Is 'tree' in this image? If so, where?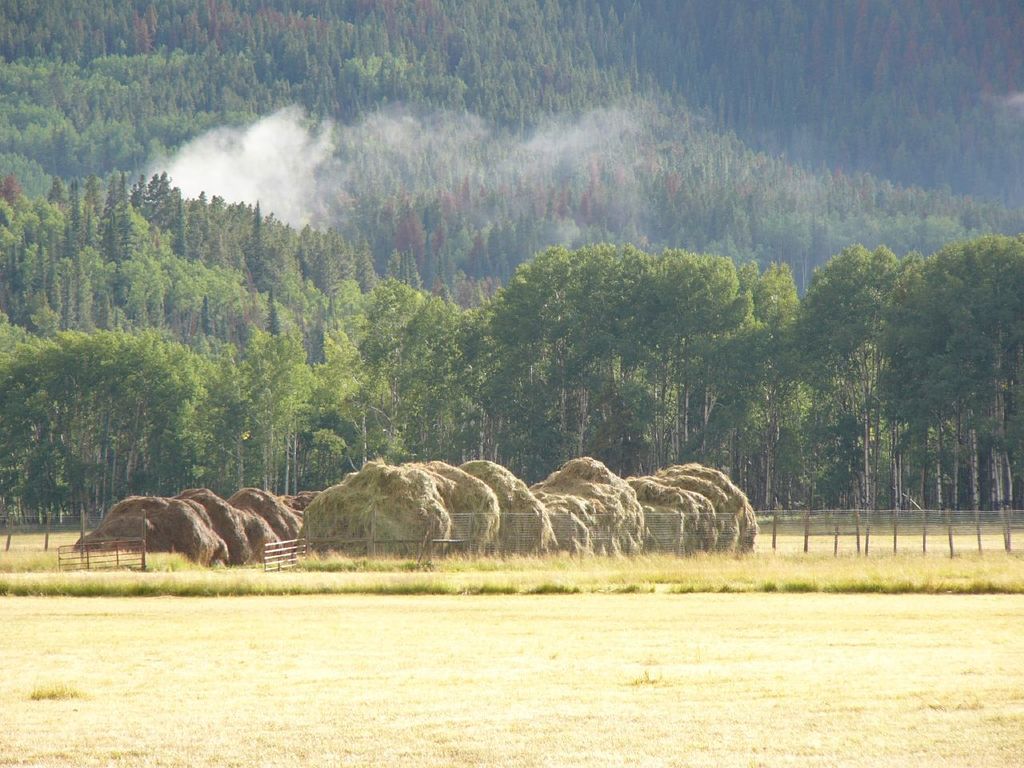
Yes, at x1=598, y1=242, x2=695, y2=475.
